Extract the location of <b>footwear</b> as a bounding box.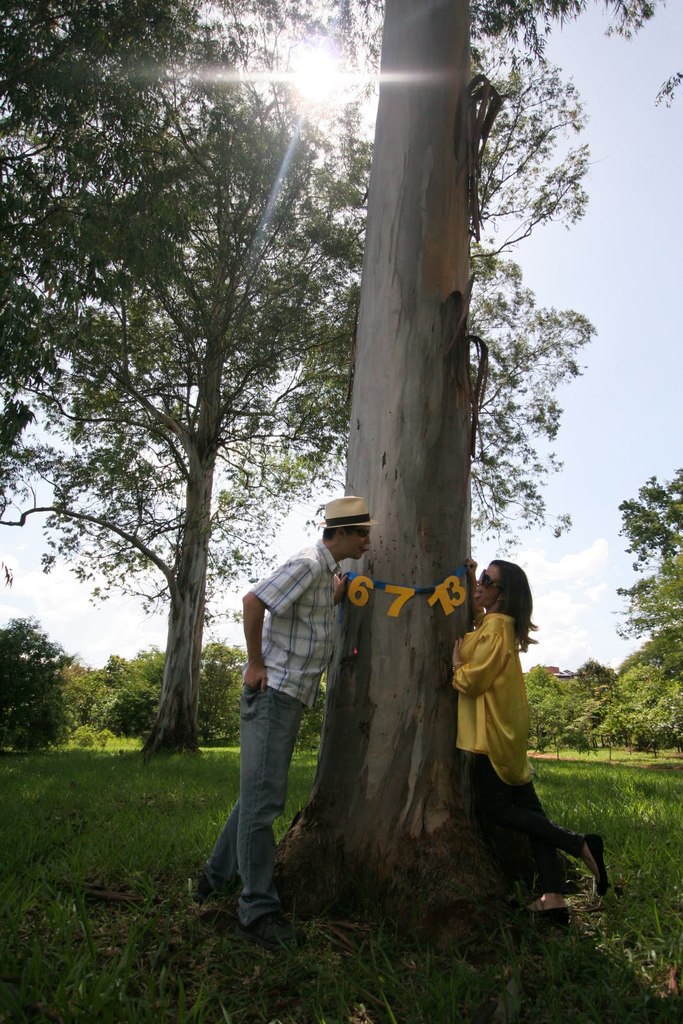
[left=576, top=833, right=615, bottom=895].
